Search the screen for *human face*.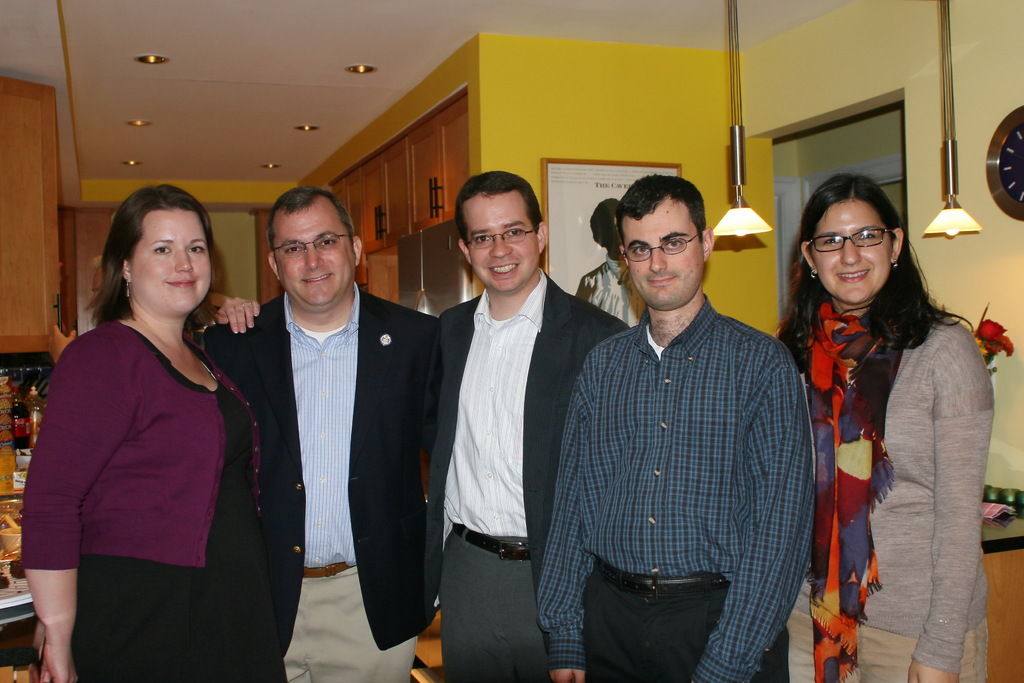
Found at x1=810 y1=197 x2=894 y2=303.
